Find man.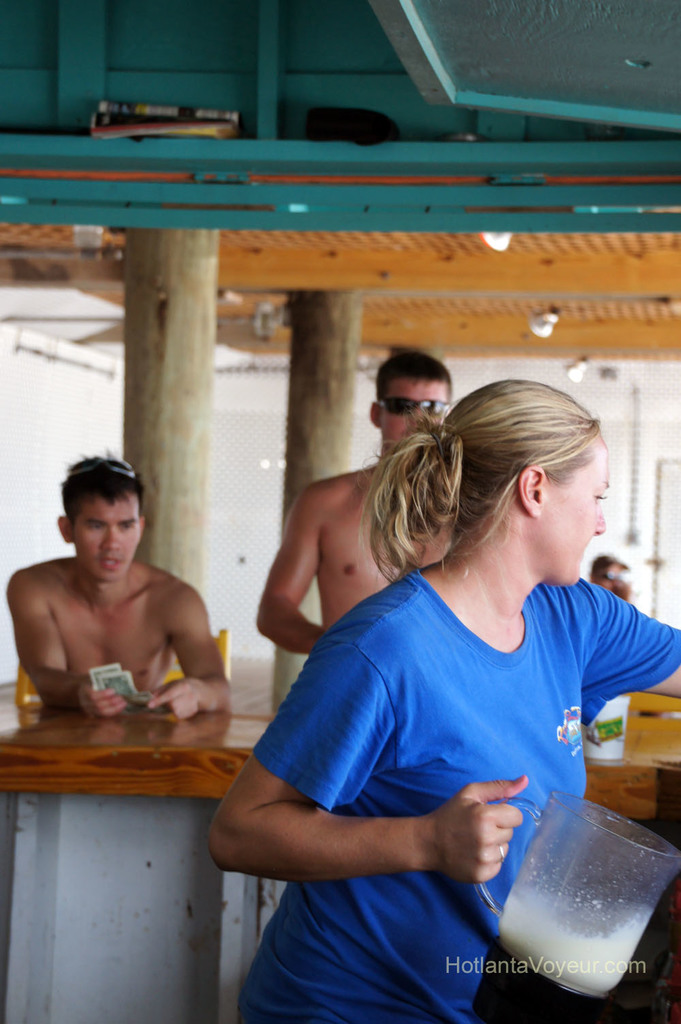
[left=252, top=350, right=466, bottom=653].
